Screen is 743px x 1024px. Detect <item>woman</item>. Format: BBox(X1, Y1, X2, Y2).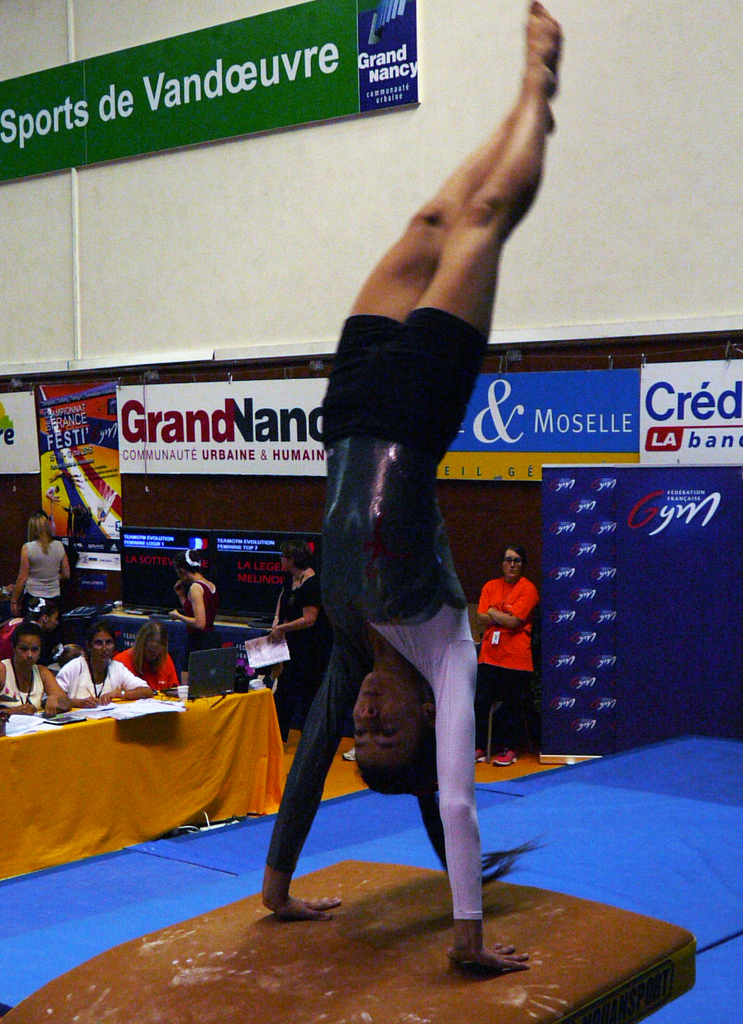
BBox(0, 601, 76, 669).
